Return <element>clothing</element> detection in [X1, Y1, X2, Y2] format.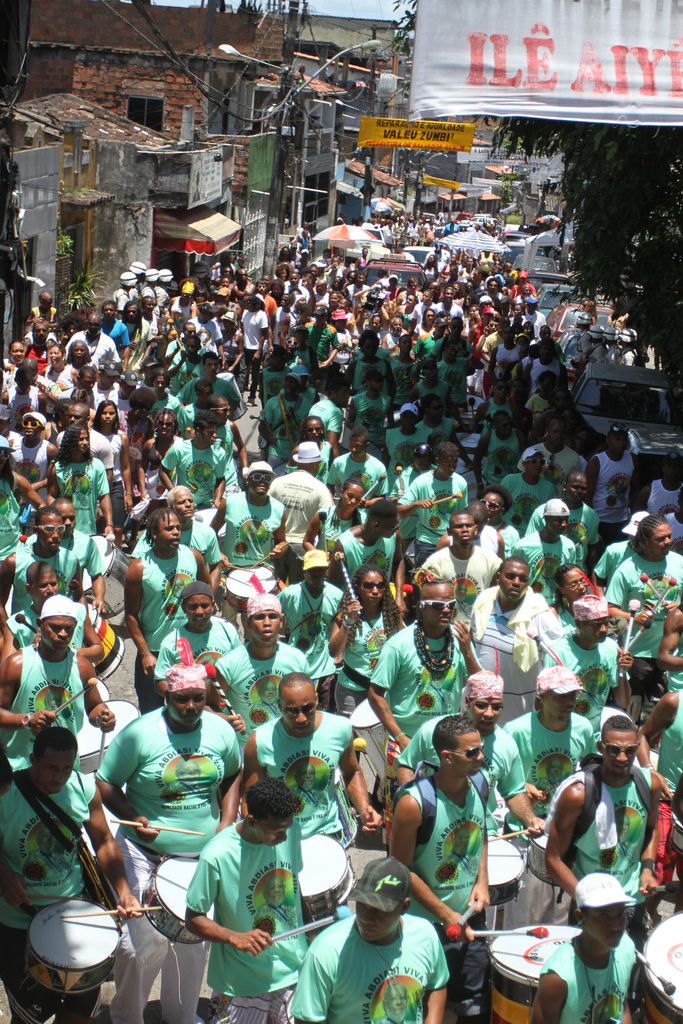
[242, 308, 273, 394].
